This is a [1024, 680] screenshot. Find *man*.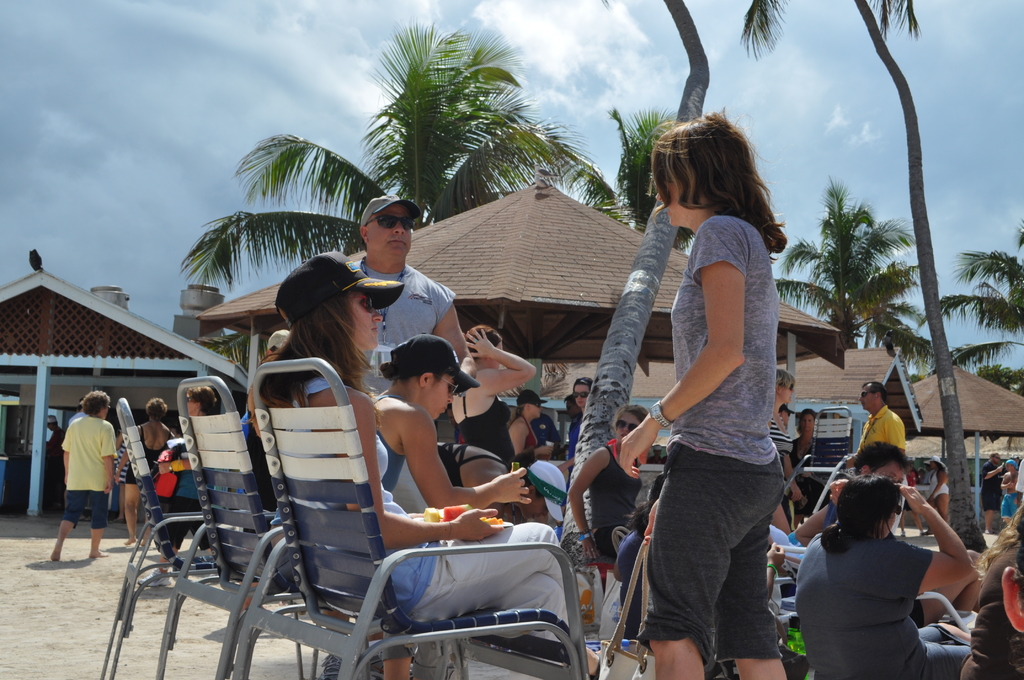
Bounding box: Rect(333, 187, 474, 679).
